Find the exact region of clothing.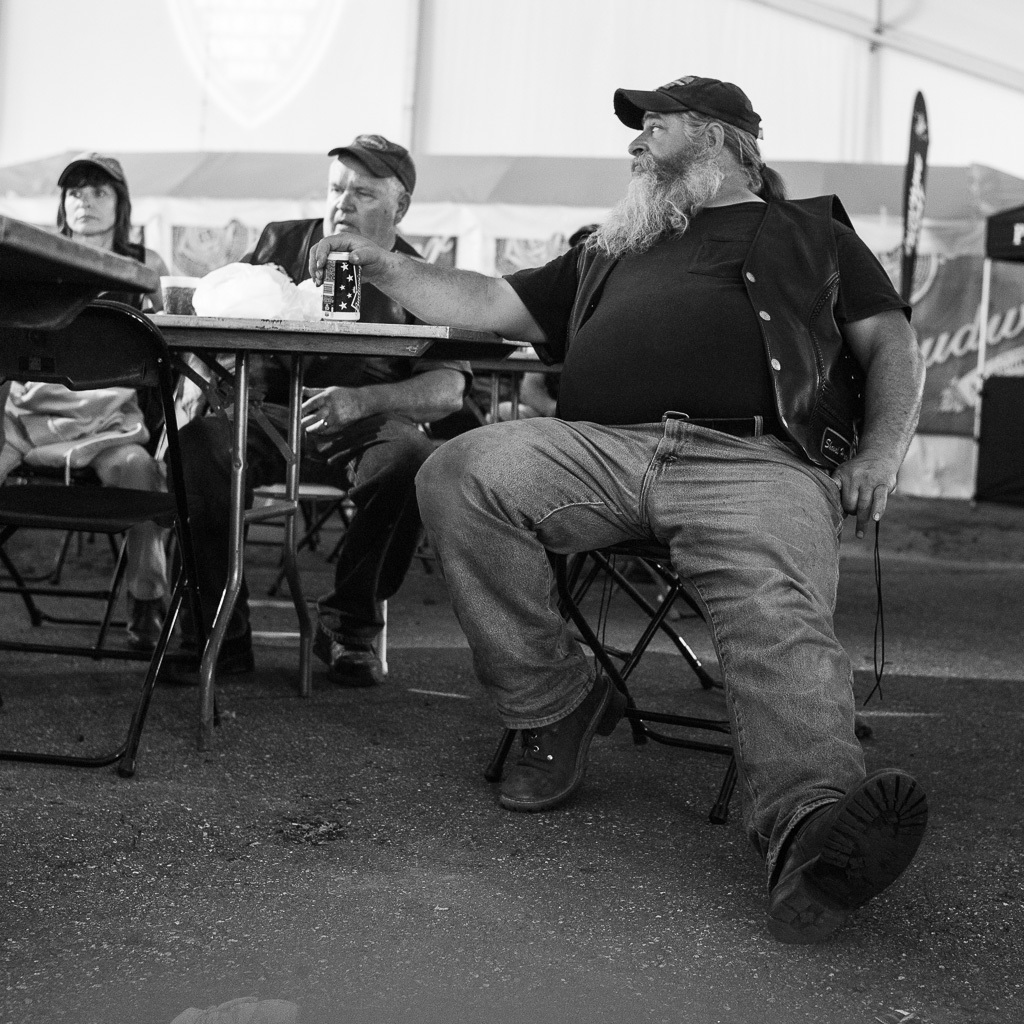
Exact region: [x1=0, y1=242, x2=157, y2=471].
